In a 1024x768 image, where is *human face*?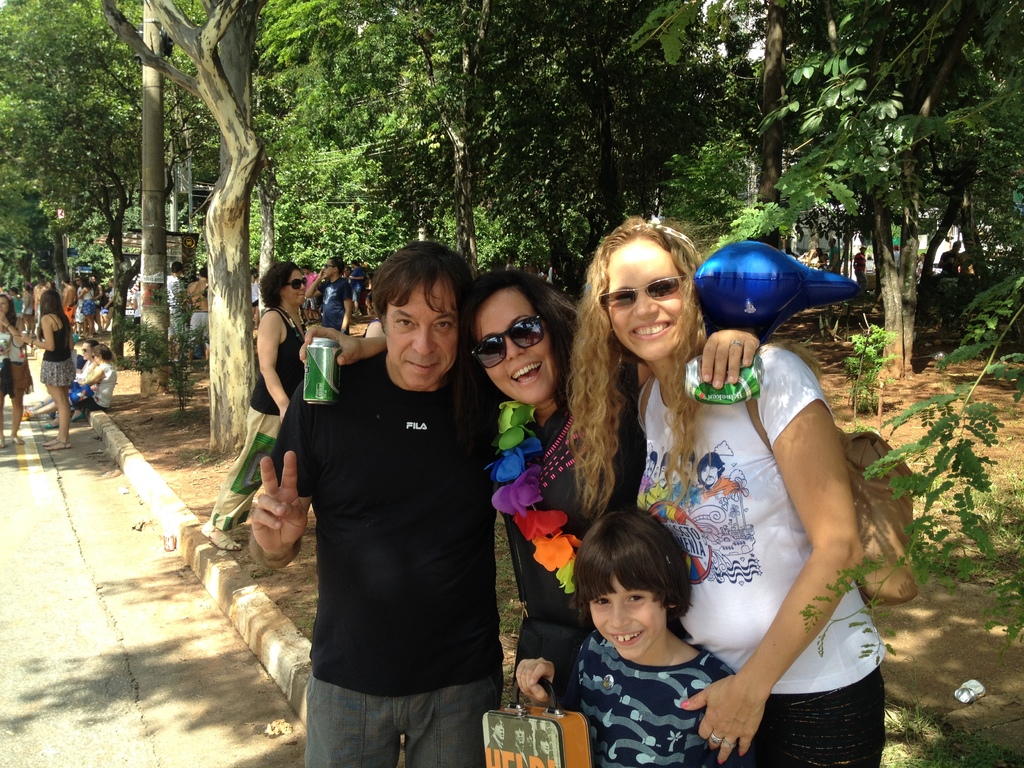
Rect(83, 342, 92, 360).
